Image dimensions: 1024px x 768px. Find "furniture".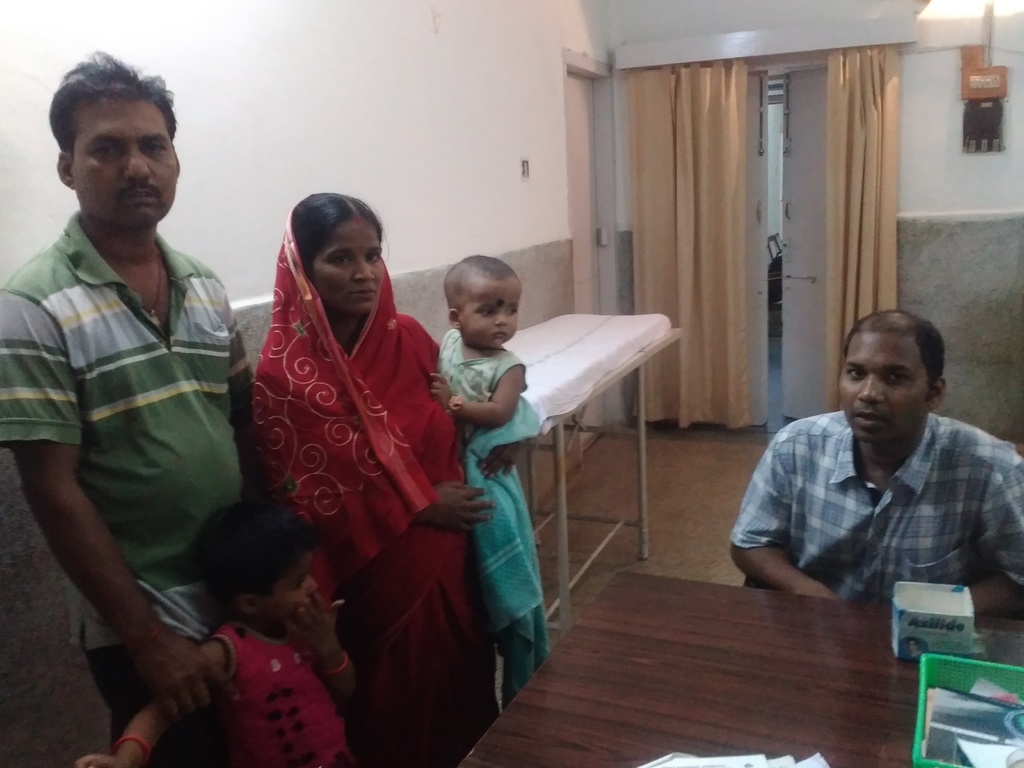
region(501, 312, 685, 637).
